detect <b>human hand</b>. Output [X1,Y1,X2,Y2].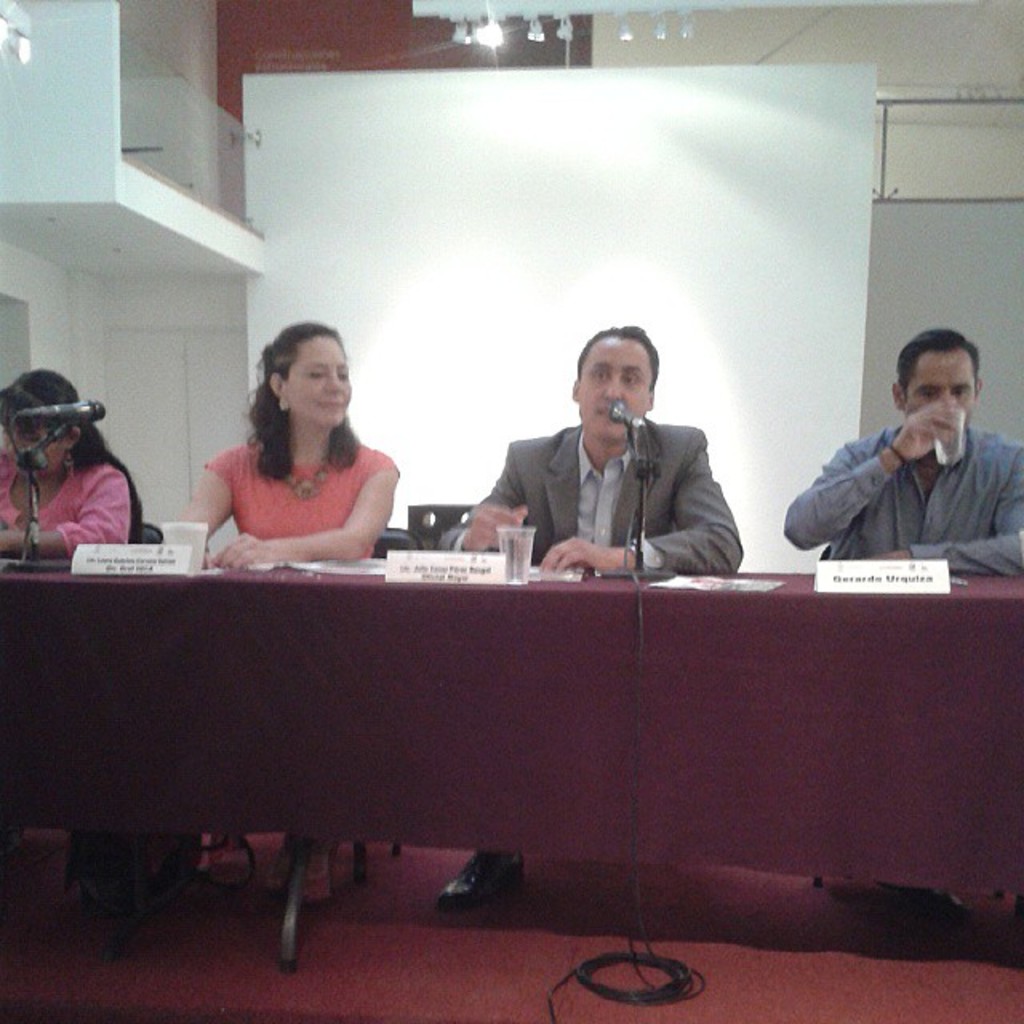
[894,390,965,469].
